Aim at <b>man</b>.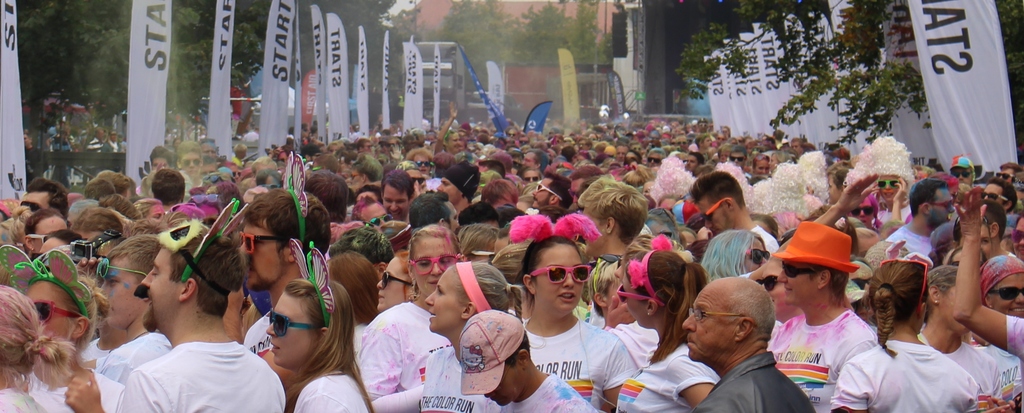
Aimed at (left=673, top=266, right=822, bottom=412).
